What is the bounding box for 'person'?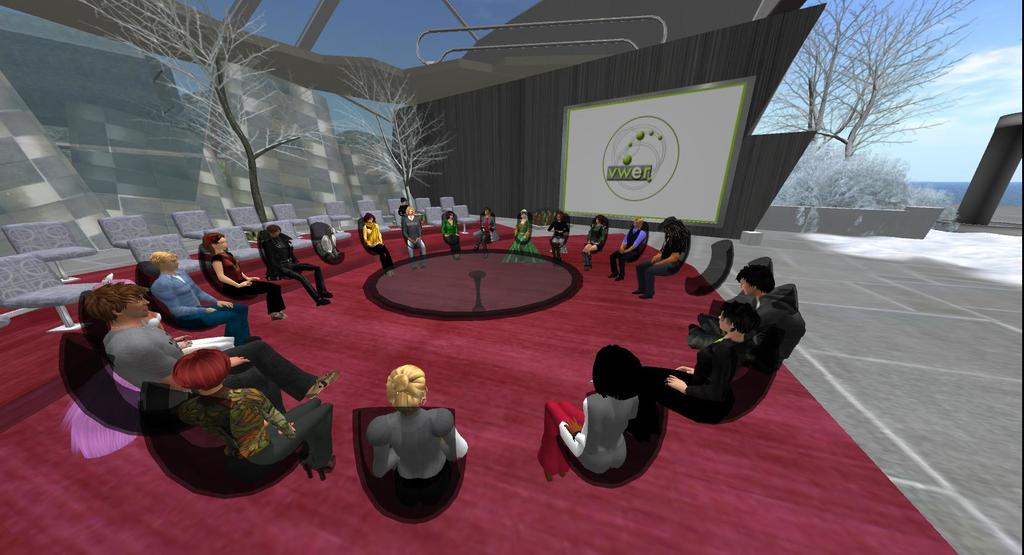
<box>319,223,342,265</box>.
